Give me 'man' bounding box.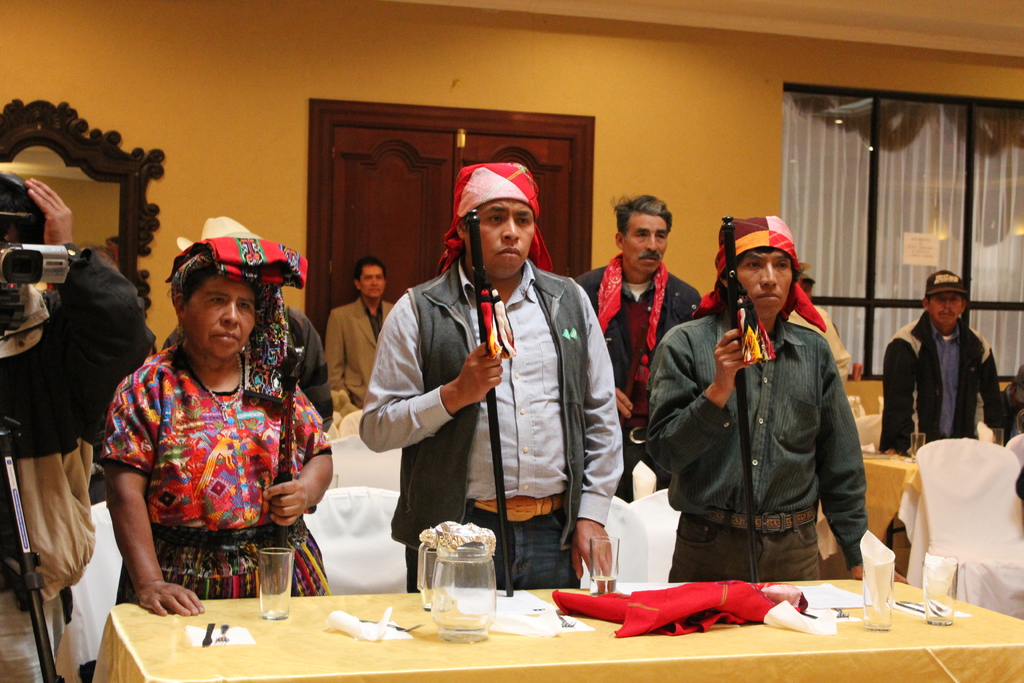
[796,267,848,379].
